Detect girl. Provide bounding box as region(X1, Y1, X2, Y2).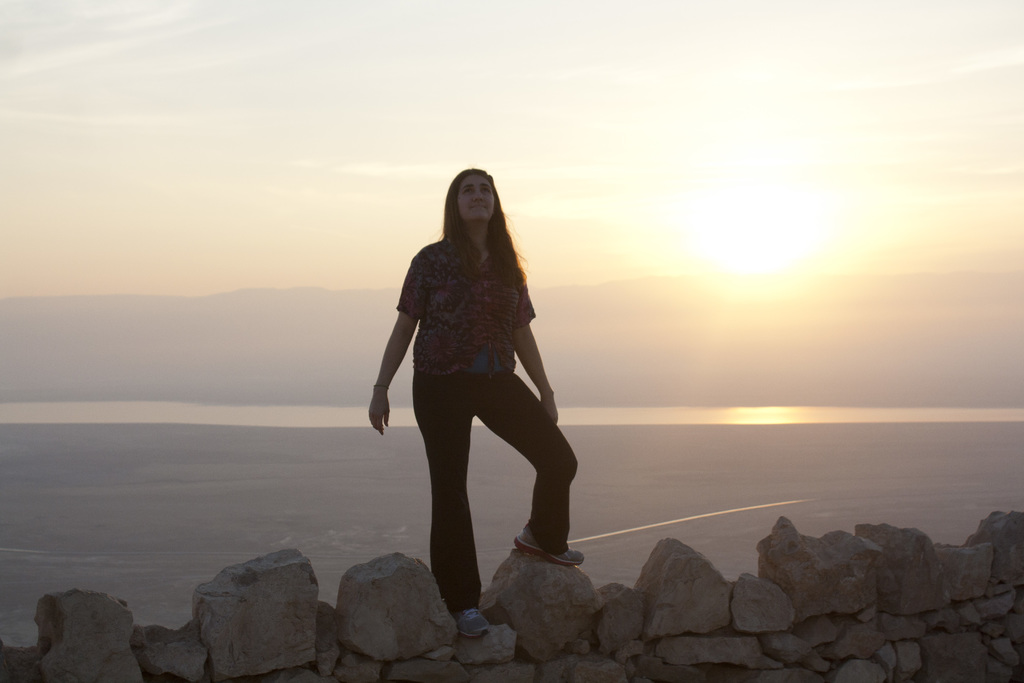
region(371, 168, 584, 638).
